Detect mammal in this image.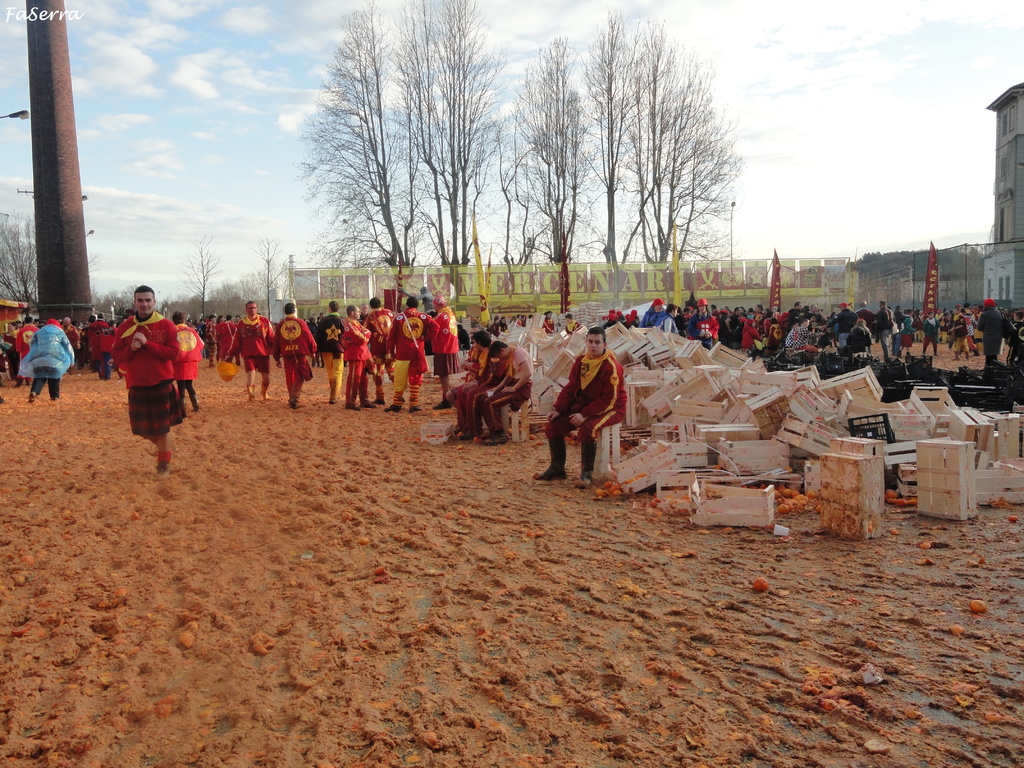
Detection: Rect(279, 316, 286, 324).
